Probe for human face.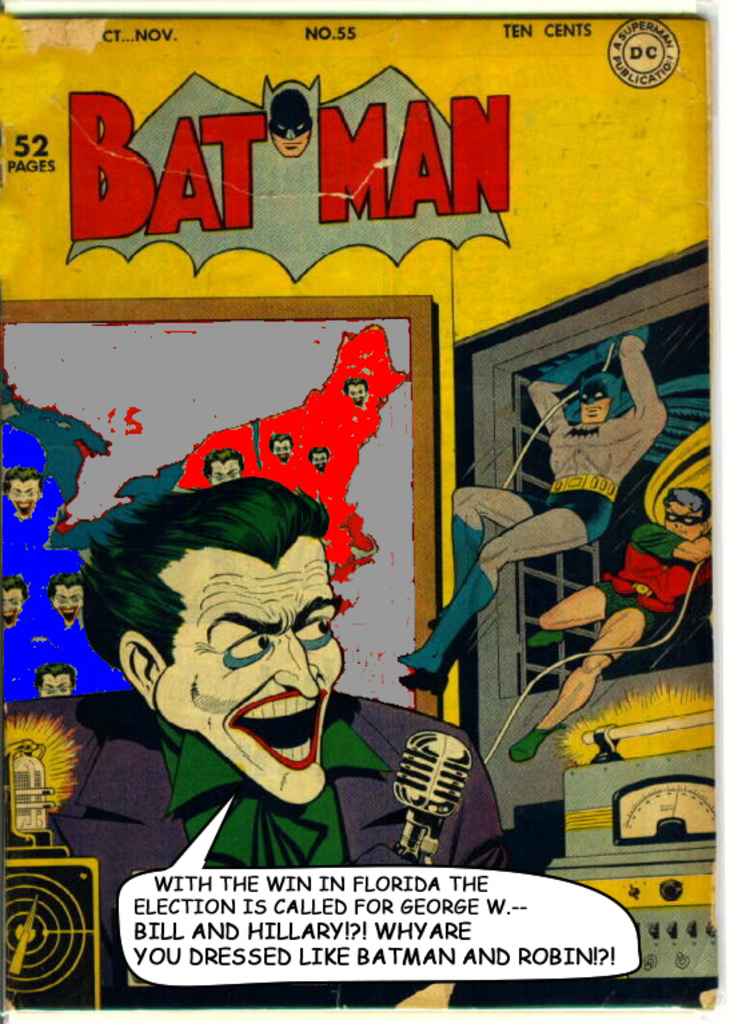
Probe result: {"x1": 153, "y1": 541, "x2": 347, "y2": 800}.
